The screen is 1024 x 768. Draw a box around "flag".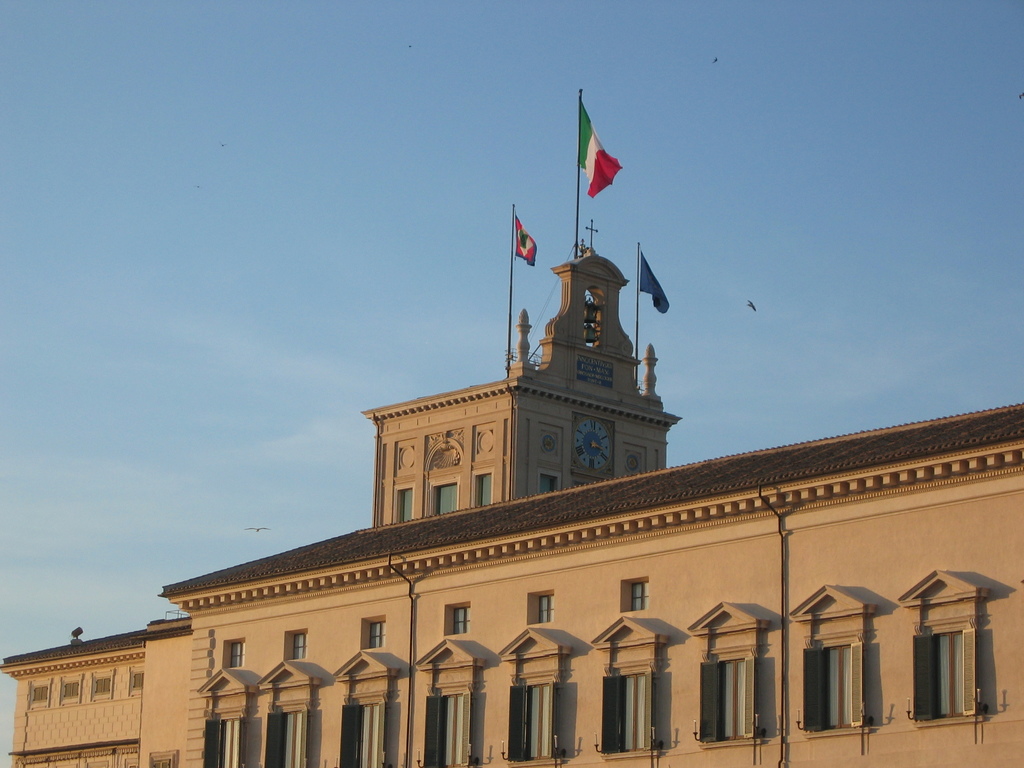
<region>639, 253, 673, 314</region>.
